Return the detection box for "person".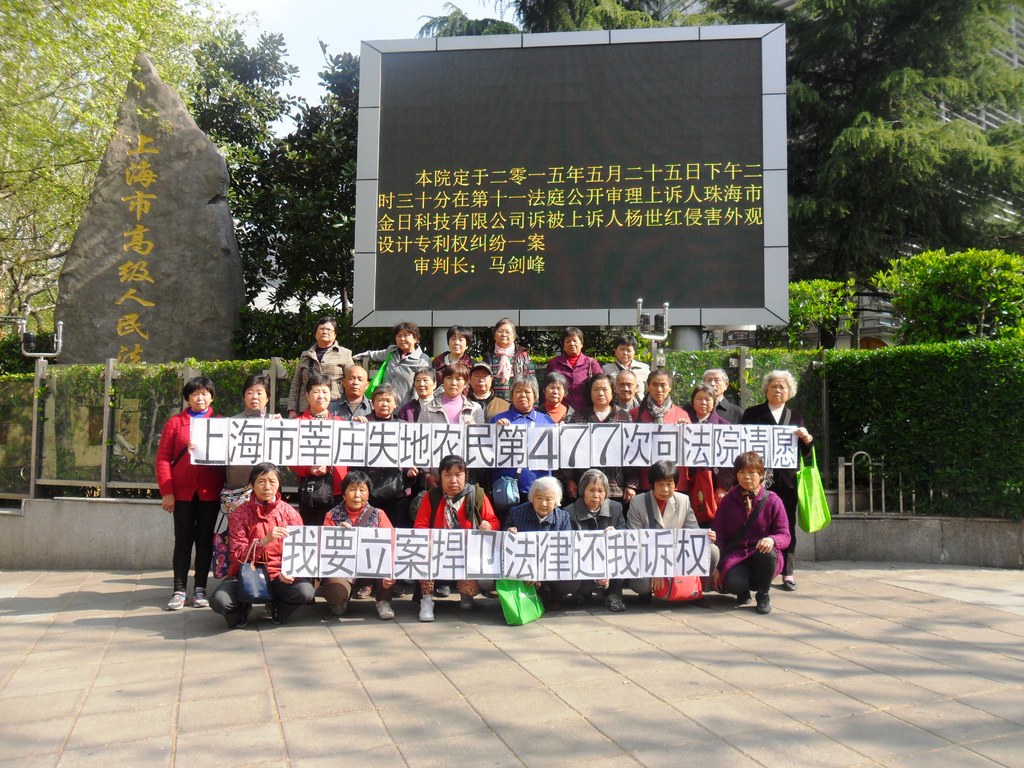
x1=509, y1=479, x2=570, y2=607.
